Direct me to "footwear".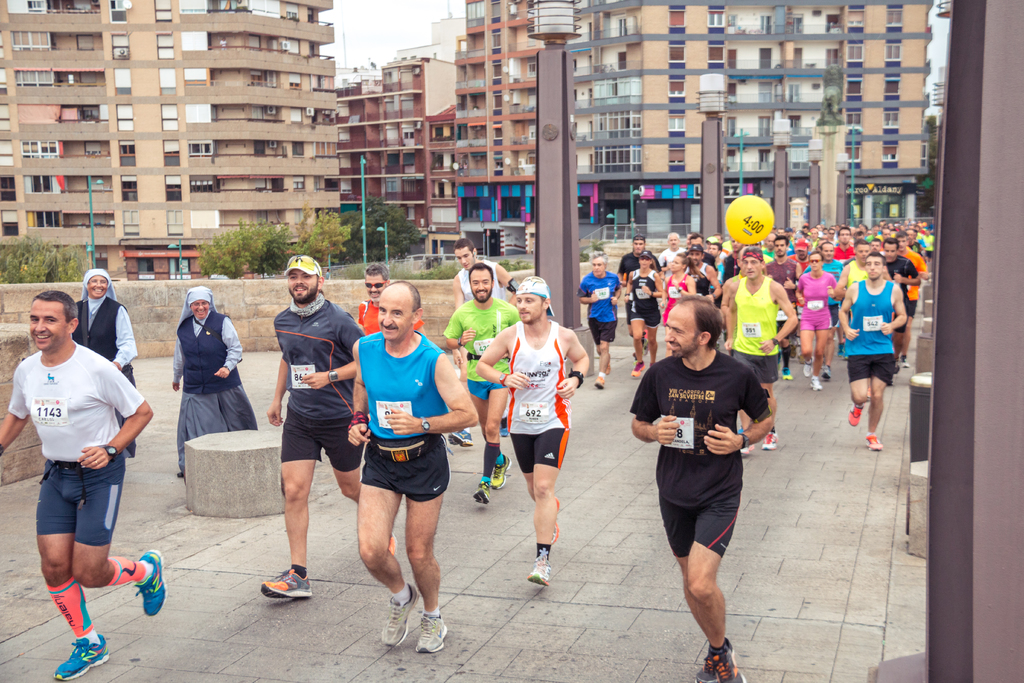
Direction: (left=52, top=632, right=108, bottom=682).
